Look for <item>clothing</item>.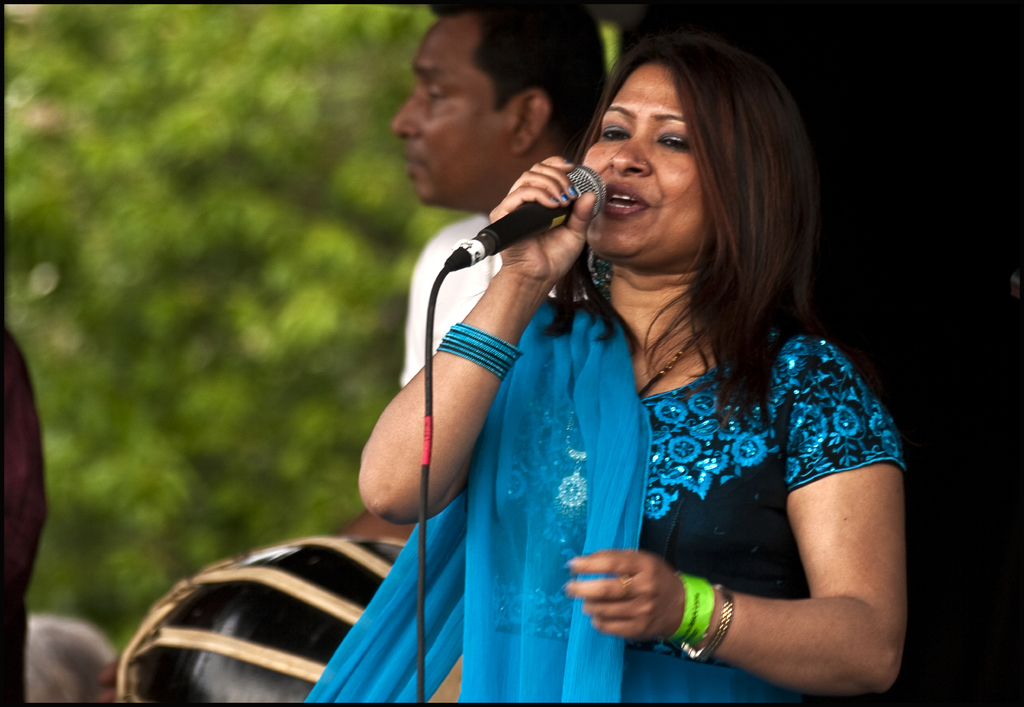
Found: (0,319,52,706).
